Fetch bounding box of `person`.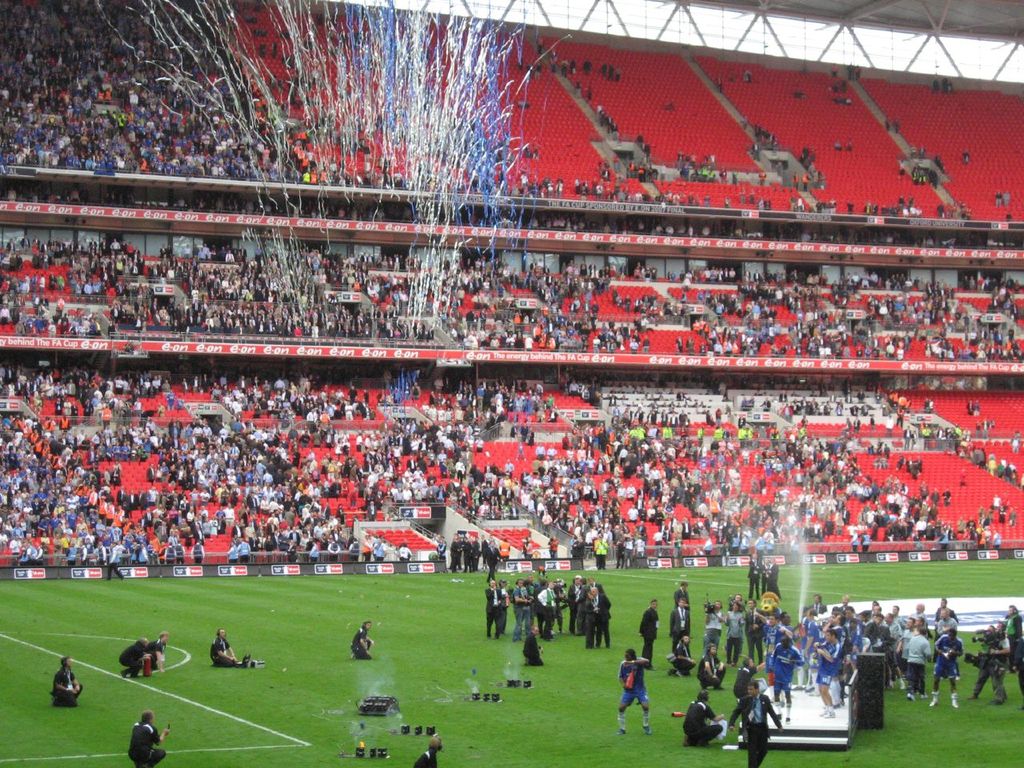
Bbox: 346, 623, 378, 666.
